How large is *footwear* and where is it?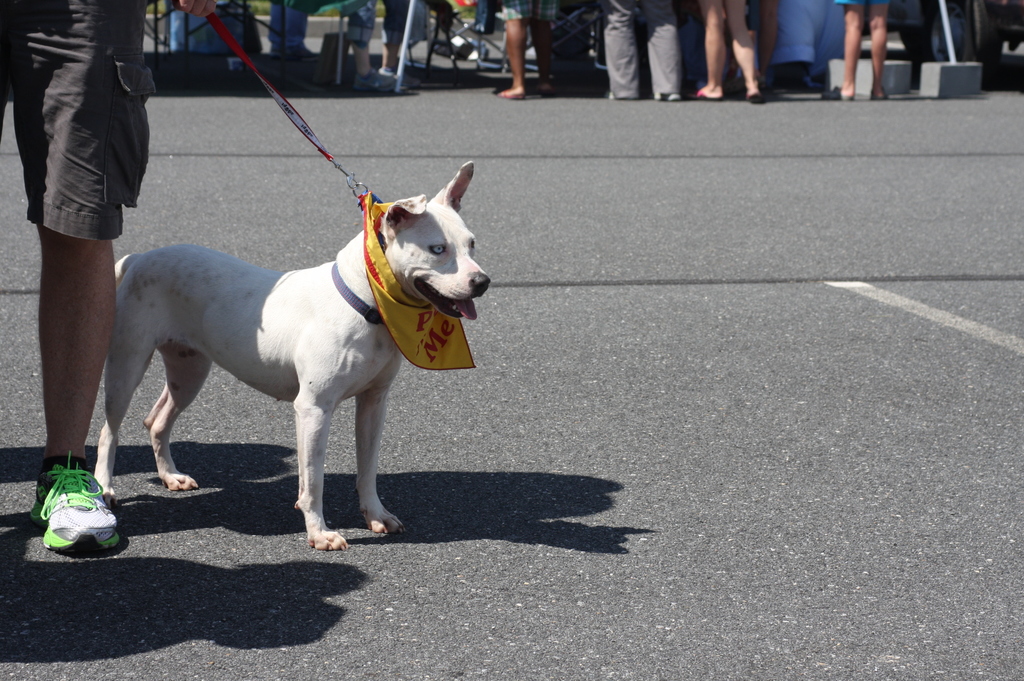
Bounding box: pyautogui.locateOnScreen(355, 68, 394, 92).
